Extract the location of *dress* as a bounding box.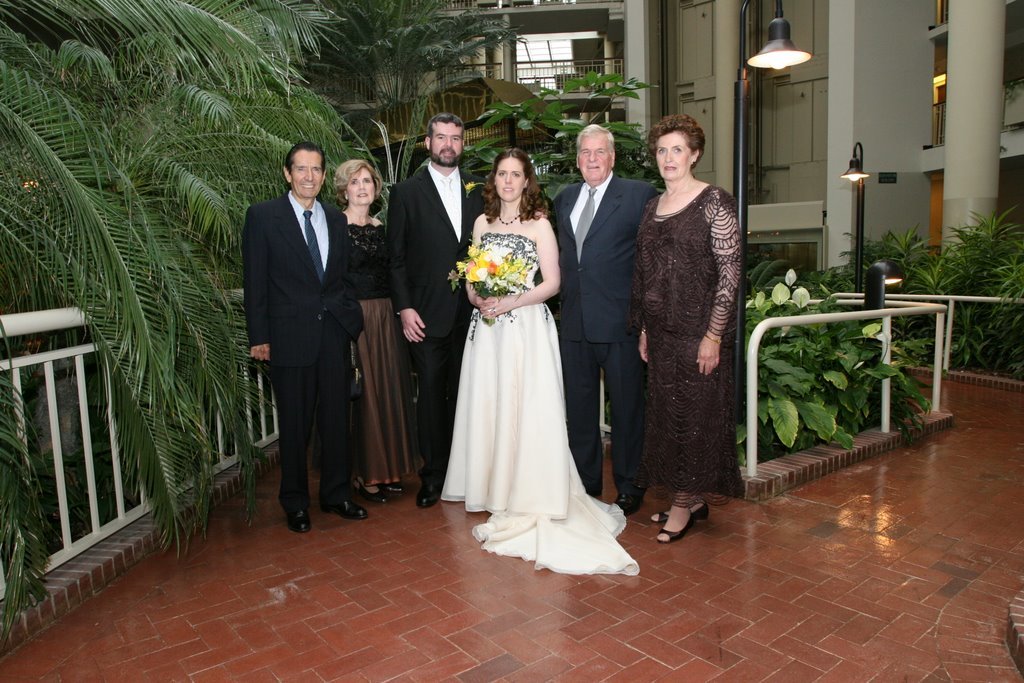
(433,253,651,585).
